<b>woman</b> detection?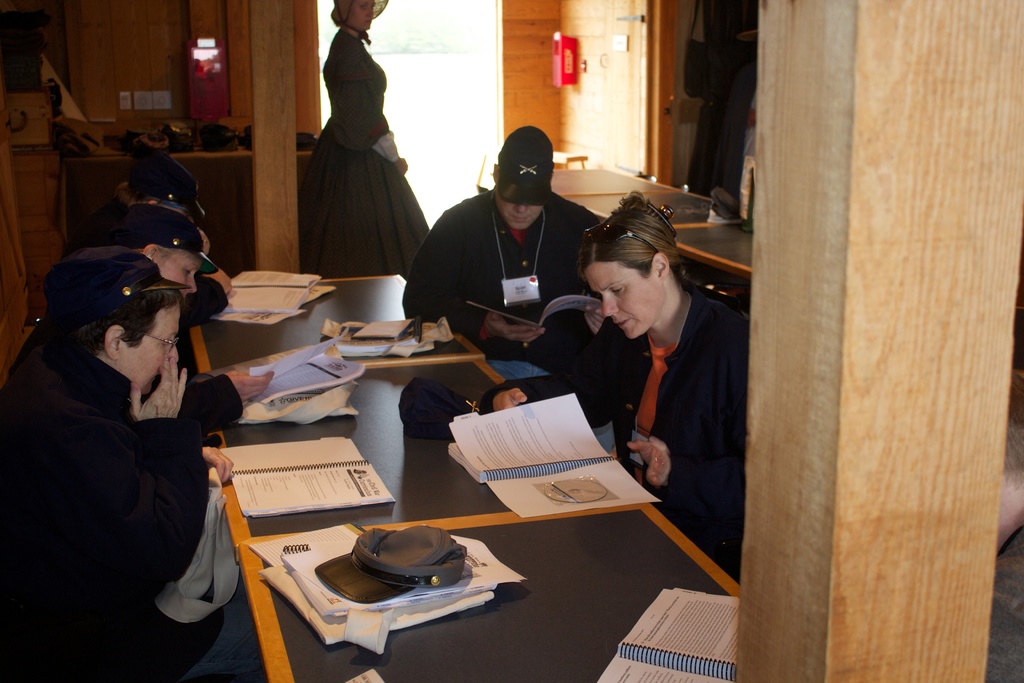
[0, 242, 243, 682]
